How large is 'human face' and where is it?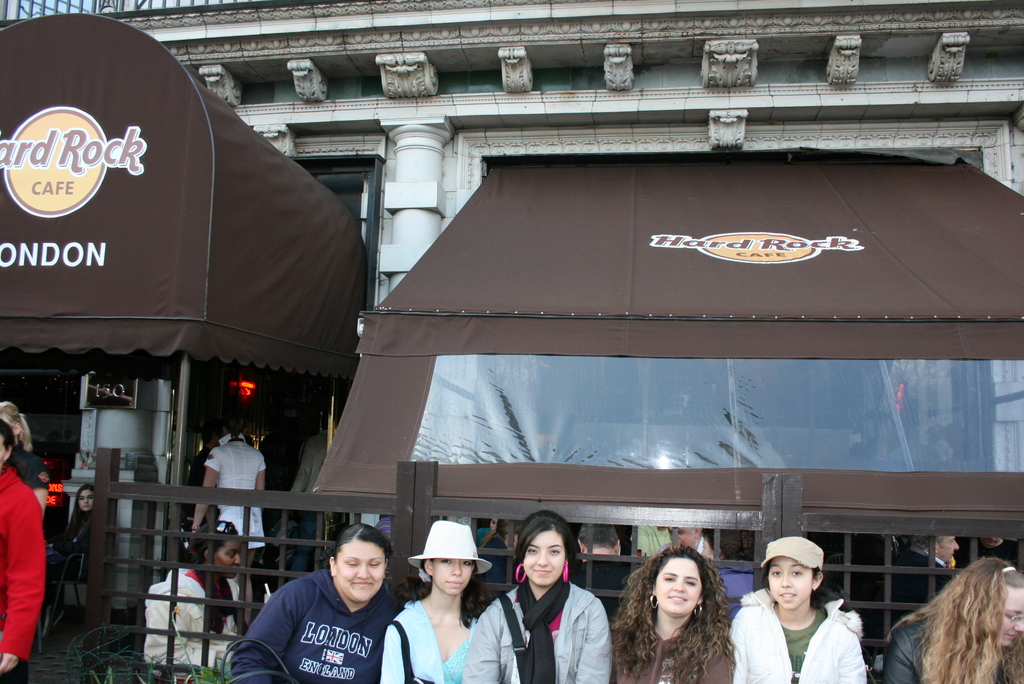
Bounding box: [938,536,964,564].
